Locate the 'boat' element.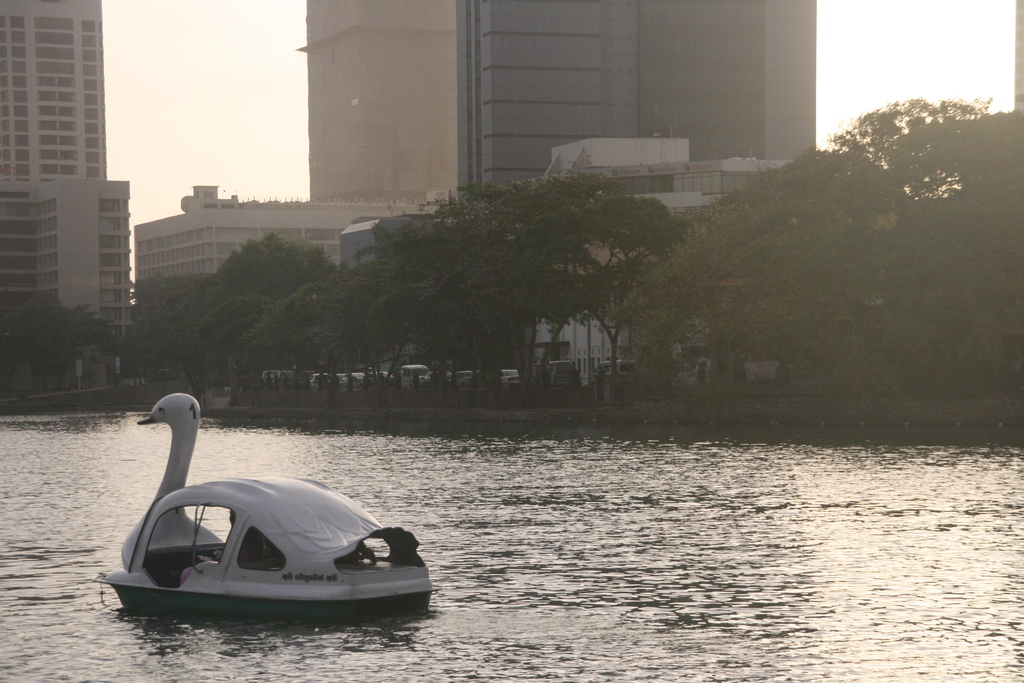
Element bbox: bbox=(106, 414, 417, 623).
